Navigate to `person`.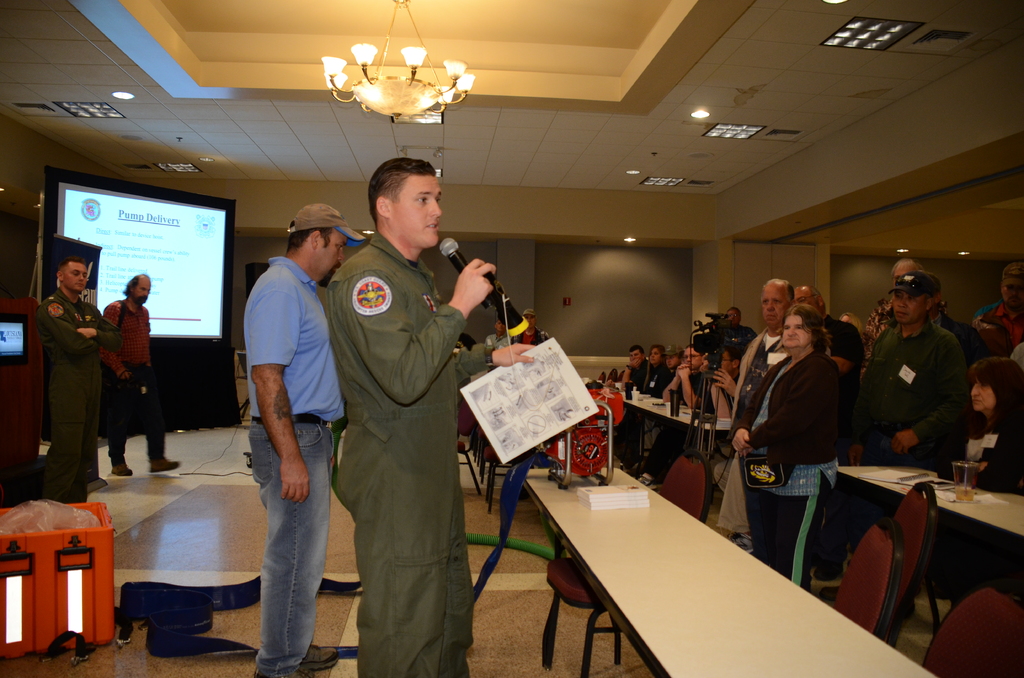
Navigation target: box(980, 261, 1023, 347).
